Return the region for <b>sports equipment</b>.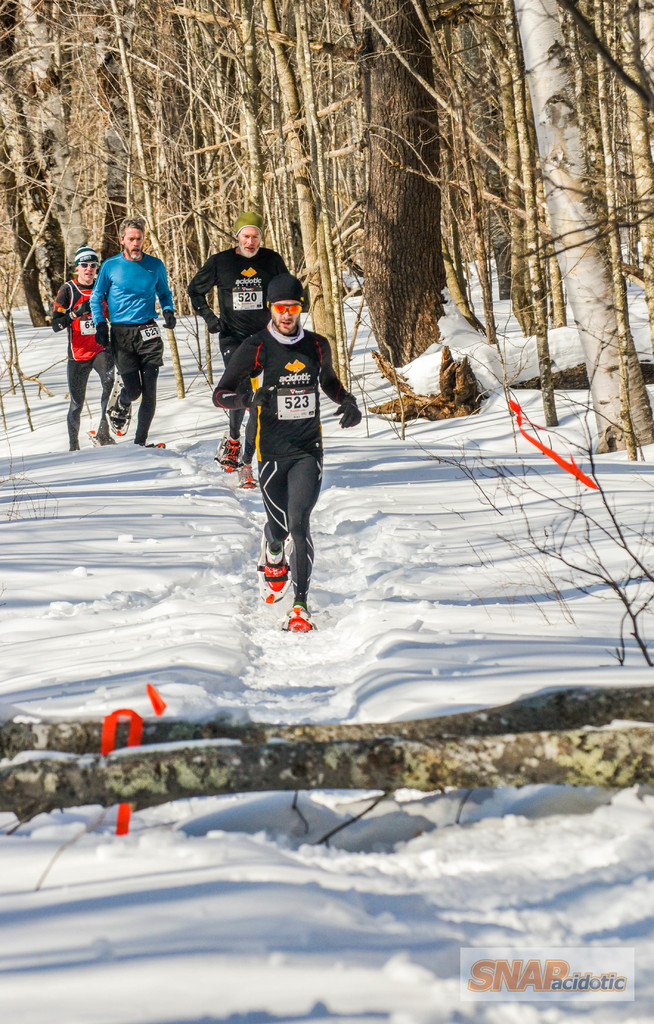
92 317 110 349.
